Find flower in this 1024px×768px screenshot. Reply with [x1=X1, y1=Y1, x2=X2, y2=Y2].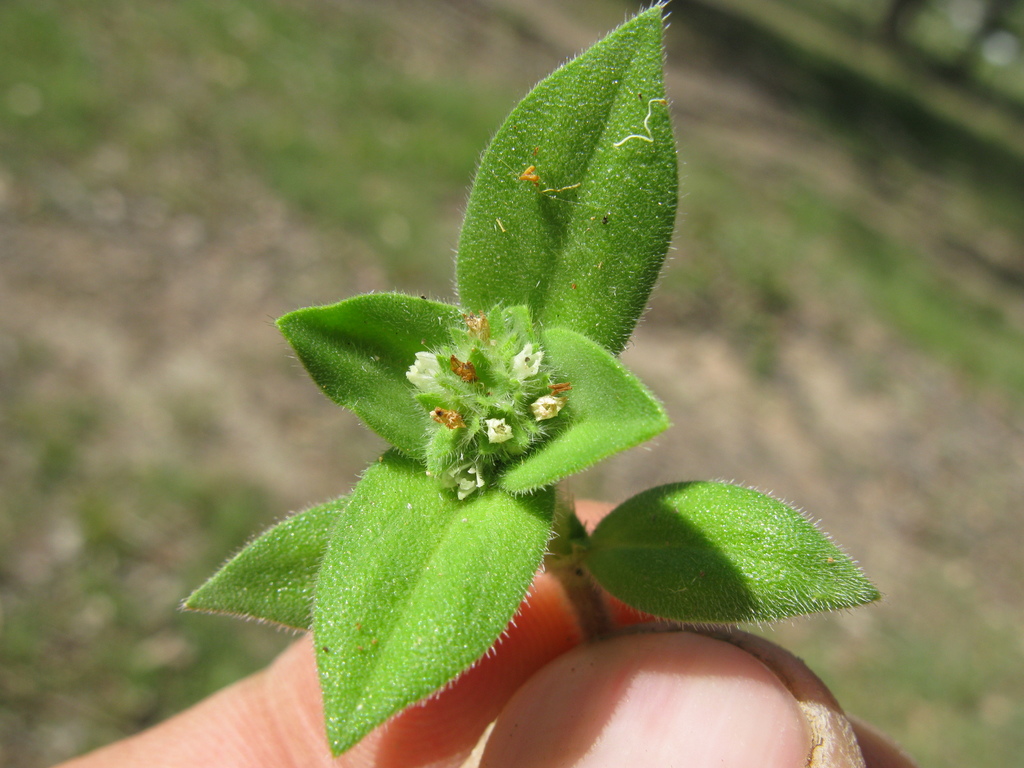
[x1=436, y1=404, x2=468, y2=431].
